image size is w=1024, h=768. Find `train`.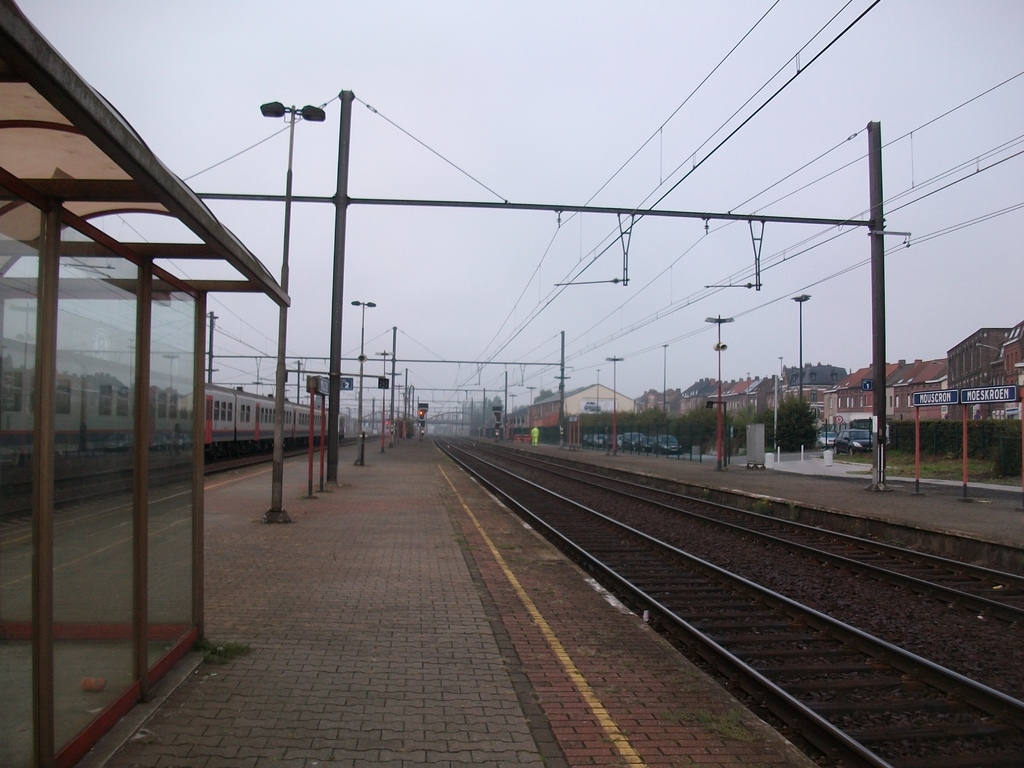
0,363,355,475.
